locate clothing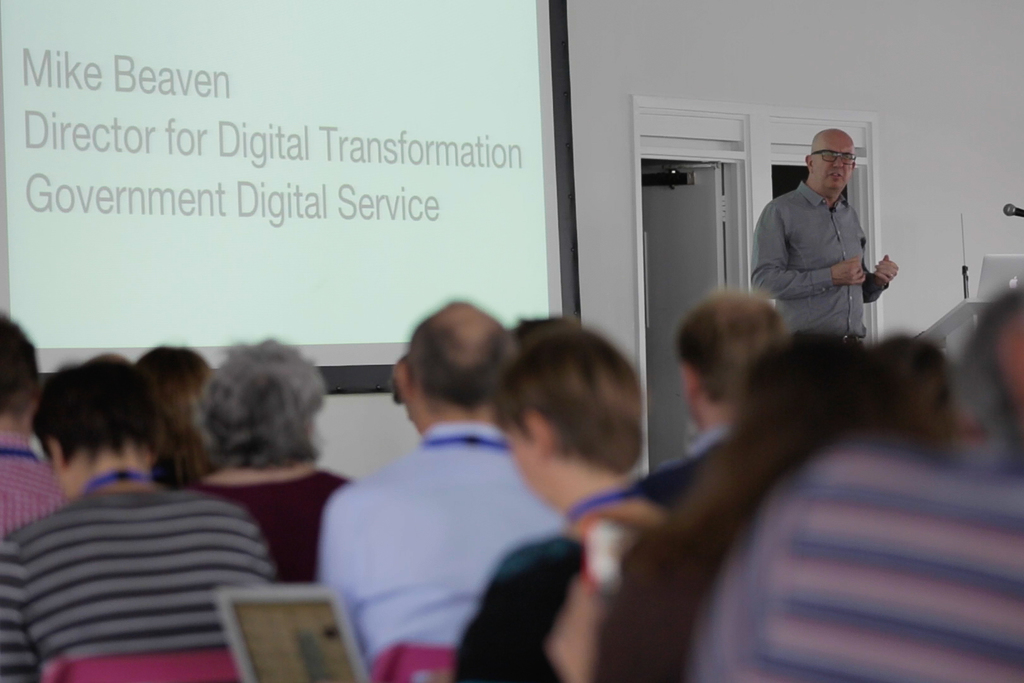
x1=0, y1=484, x2=284, y2=682
